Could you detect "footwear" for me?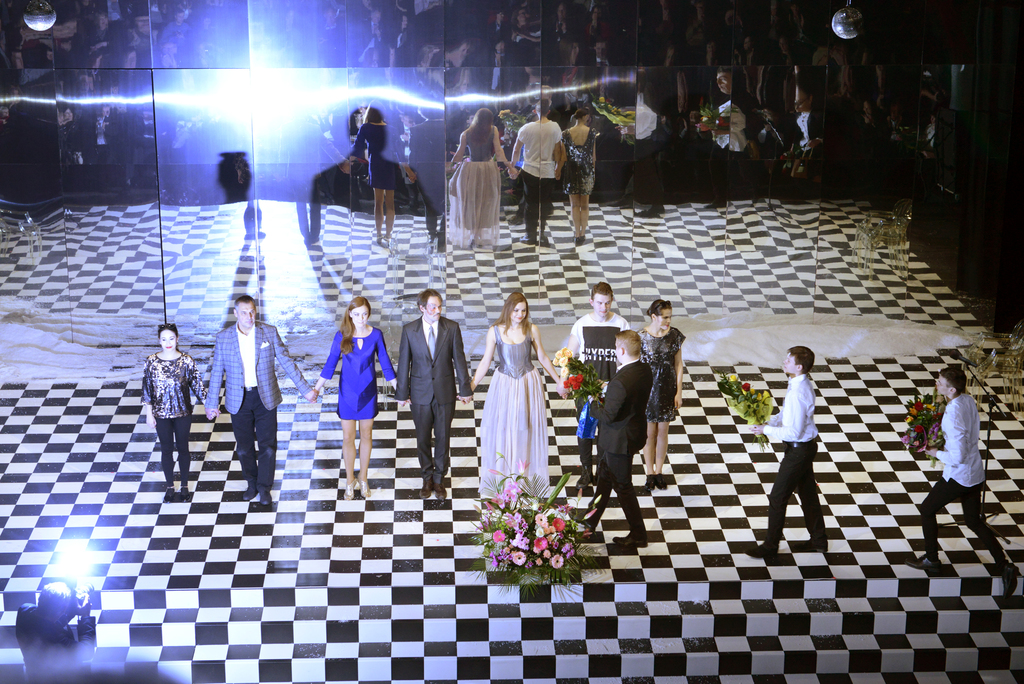
Detection result: [x1=612, y1=533, x2=646, y2=549].
